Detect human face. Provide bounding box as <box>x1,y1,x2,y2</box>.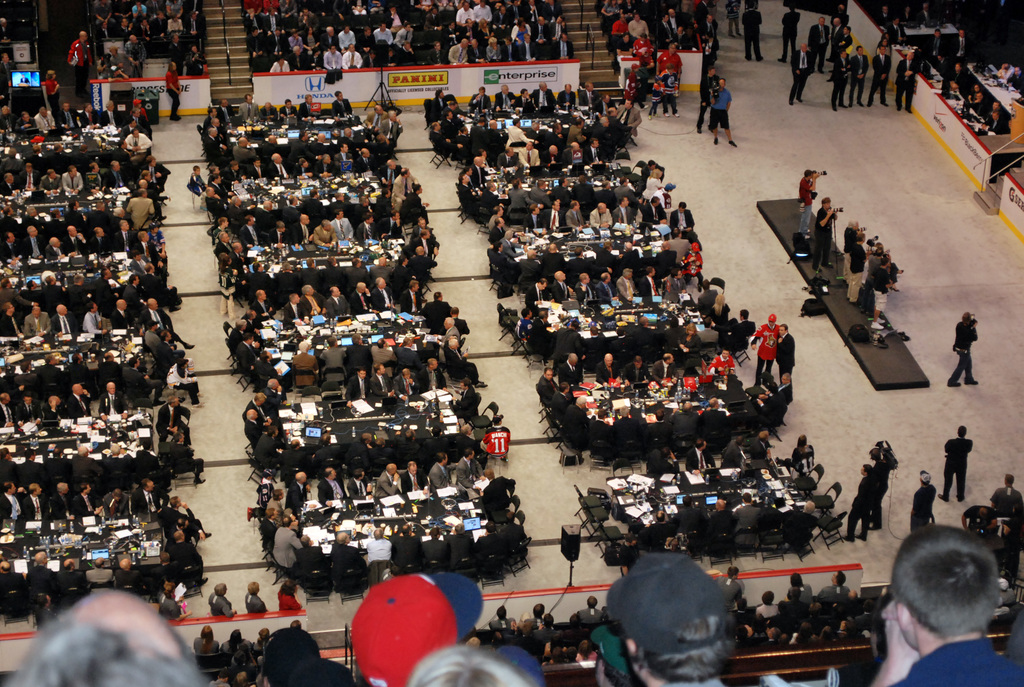
<box>818,19,824,28</box>.
